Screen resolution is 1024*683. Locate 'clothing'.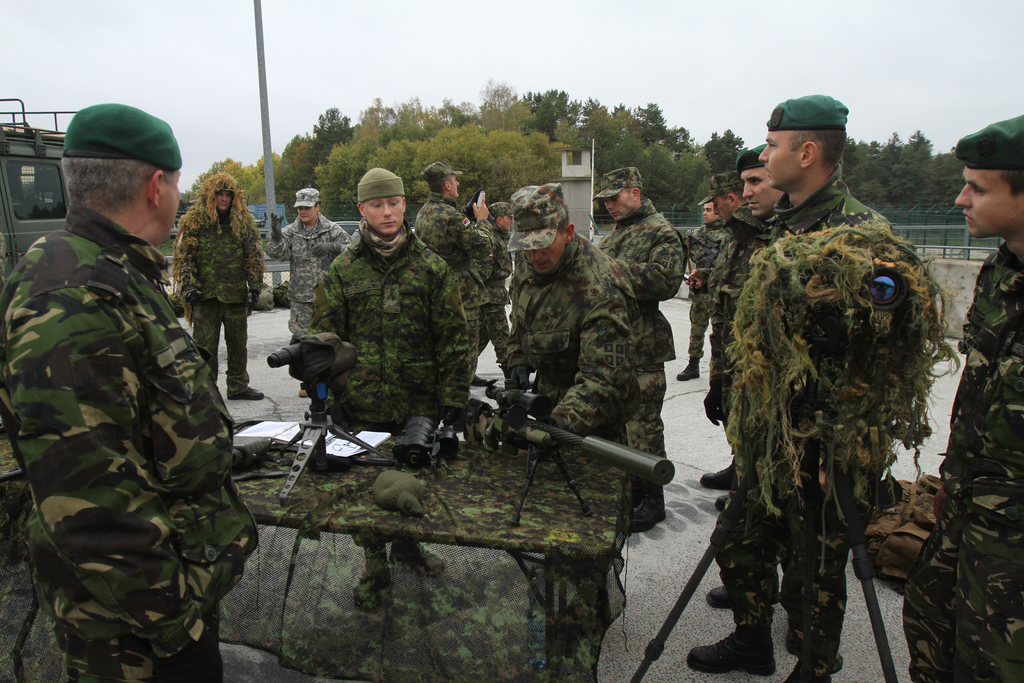
box=[268, 215, 349, 336].
